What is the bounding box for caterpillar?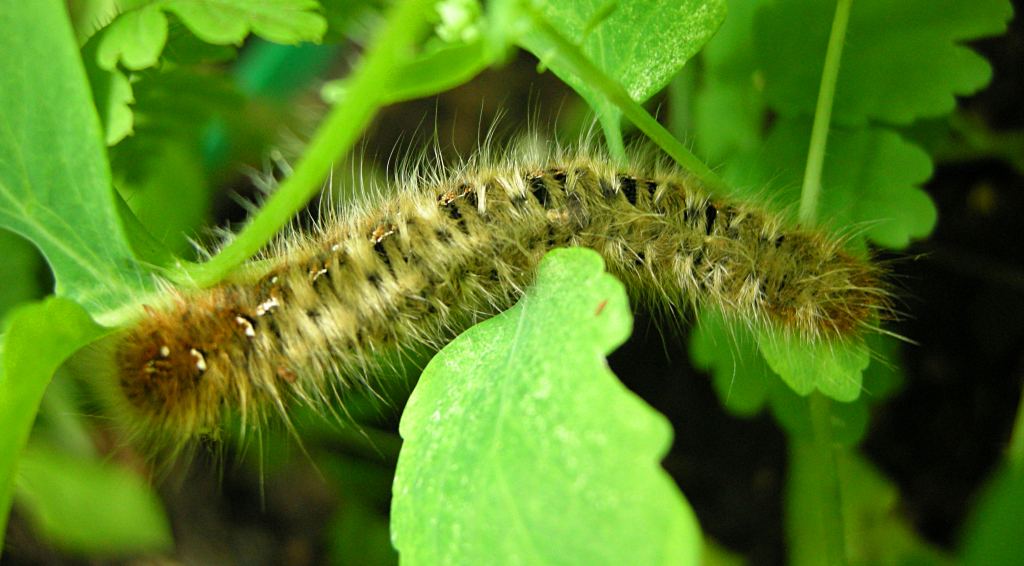
x1=0 y1=74 x2=928 y2=509.
